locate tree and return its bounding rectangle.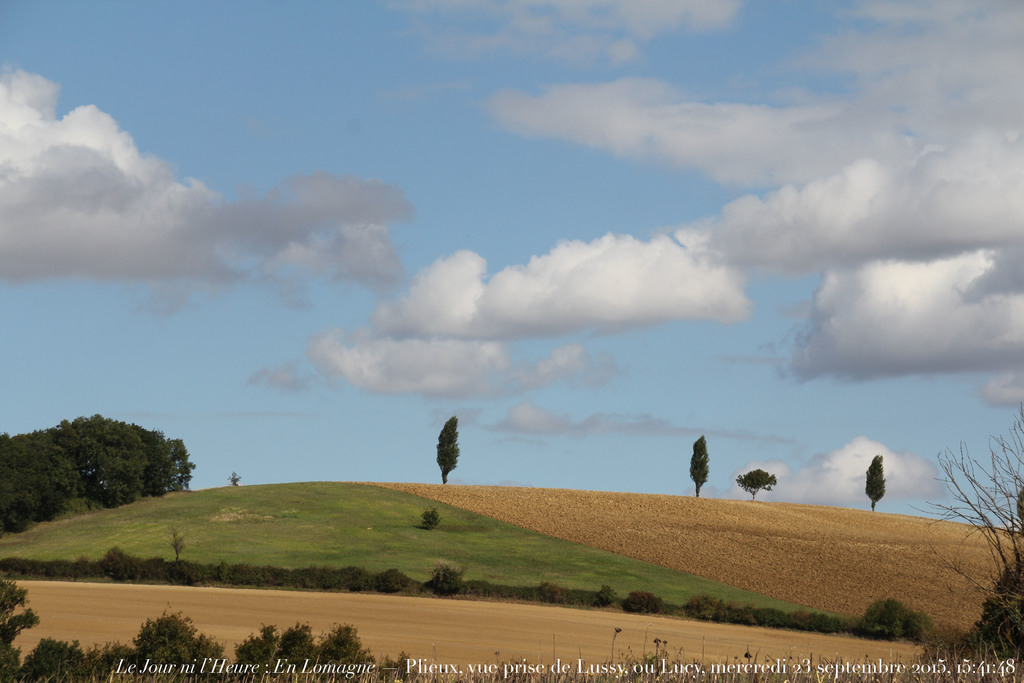
box=[972, 569, 1023, 661].
